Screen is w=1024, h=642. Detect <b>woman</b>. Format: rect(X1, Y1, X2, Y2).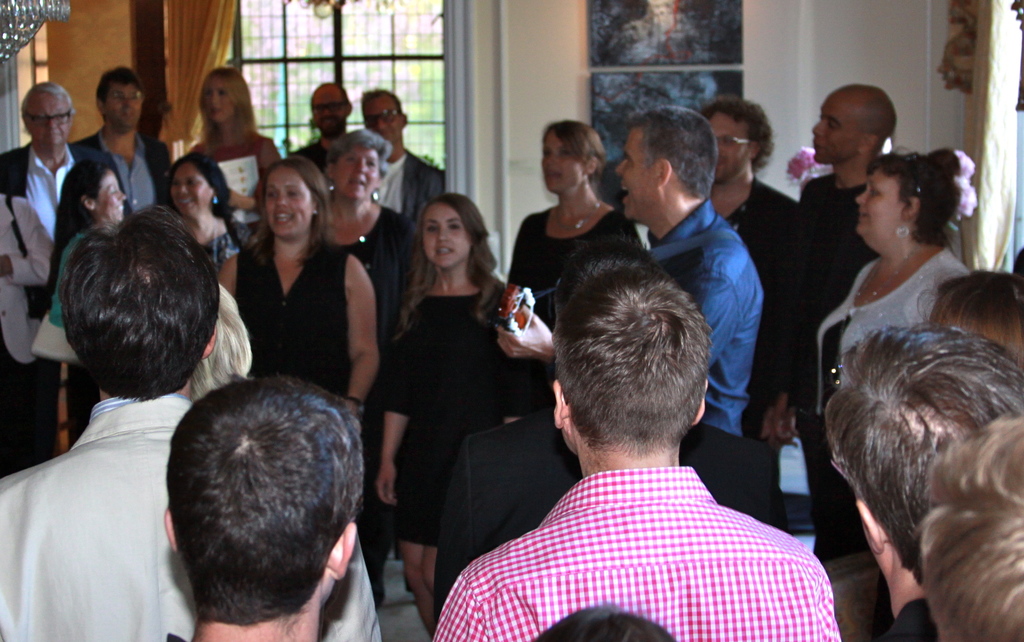
rect(44, 161, 135, 335).
